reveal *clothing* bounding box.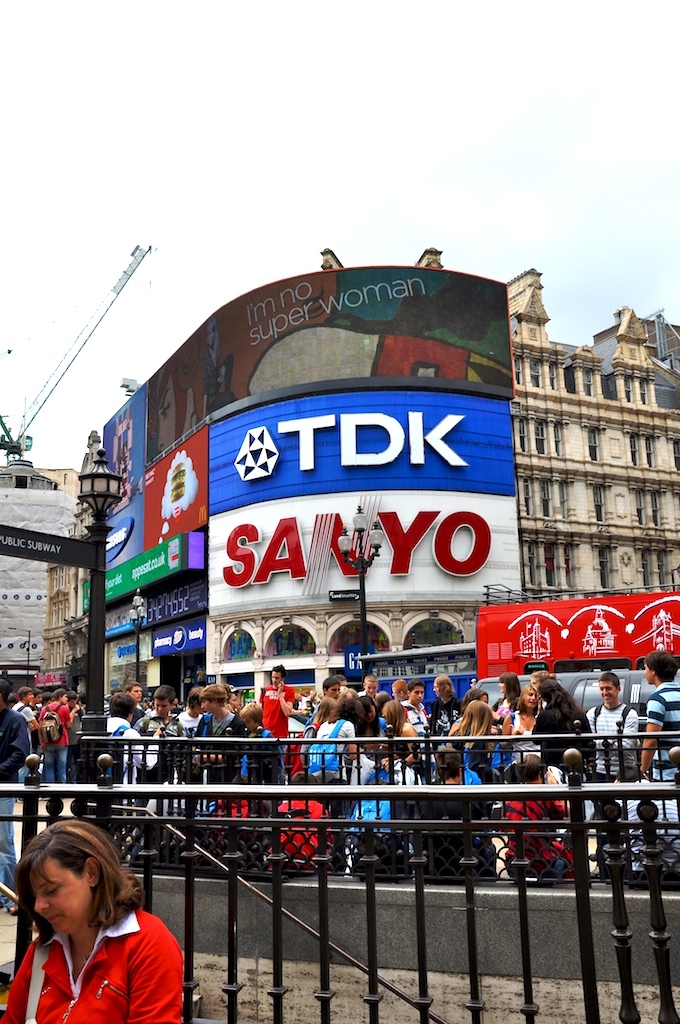
Revealed: crop(39, 898, 181, 1007).
